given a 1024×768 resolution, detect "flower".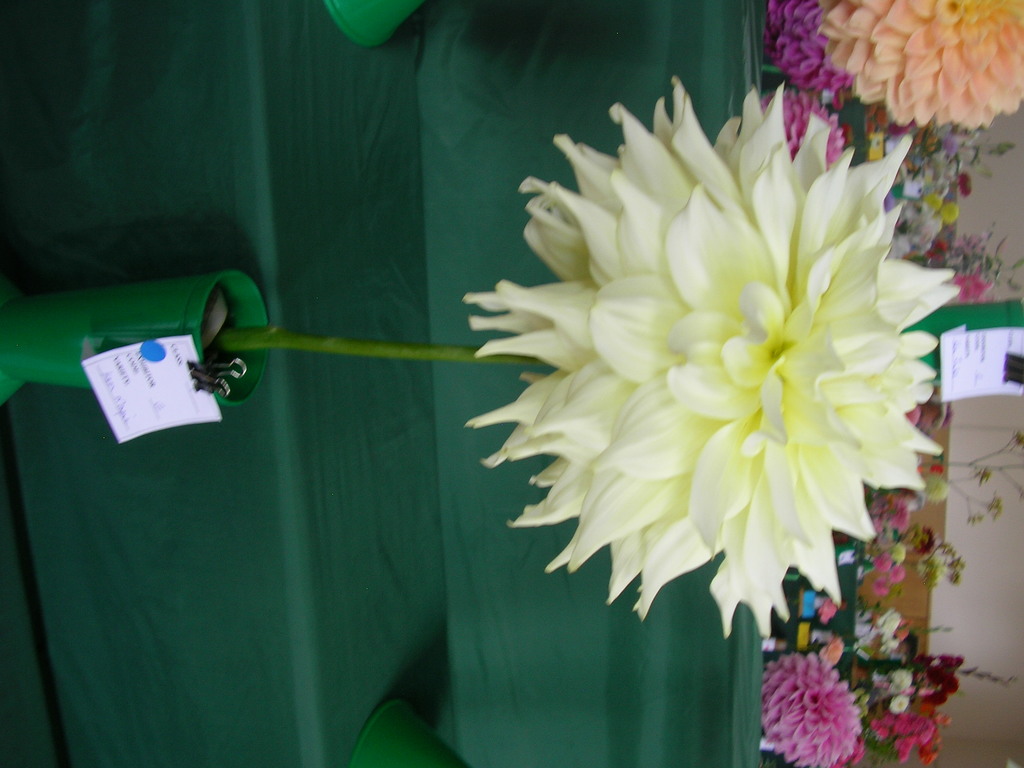
465/78/957/643.
